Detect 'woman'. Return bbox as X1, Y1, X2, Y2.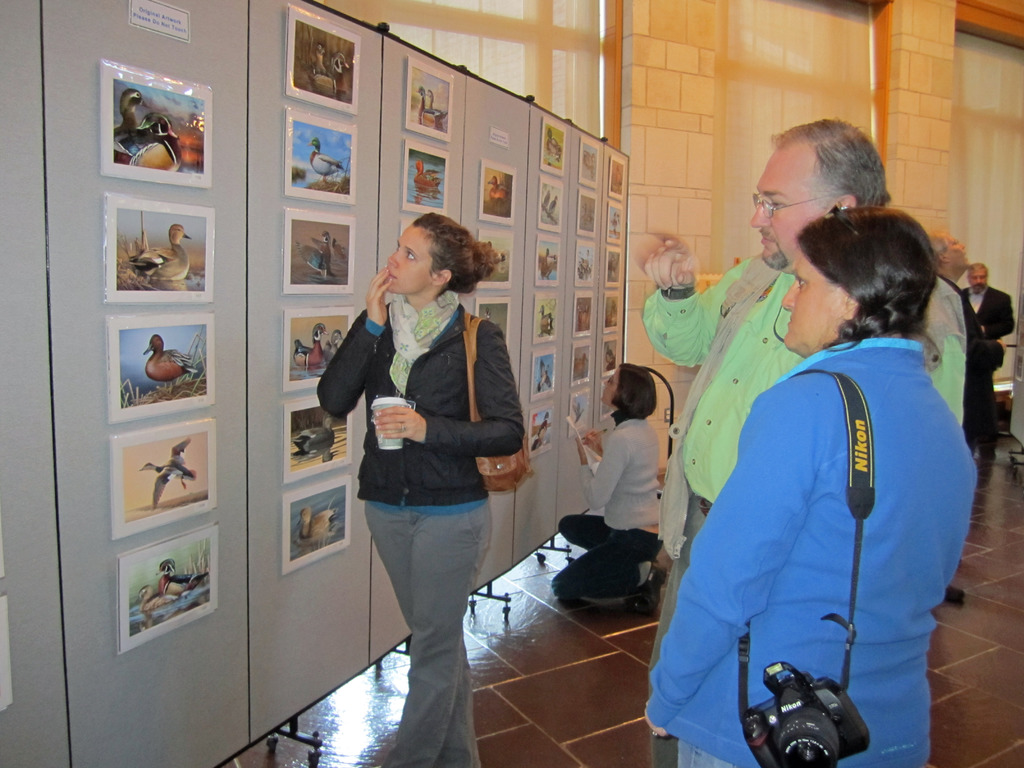
548, 362, 661, 601.
